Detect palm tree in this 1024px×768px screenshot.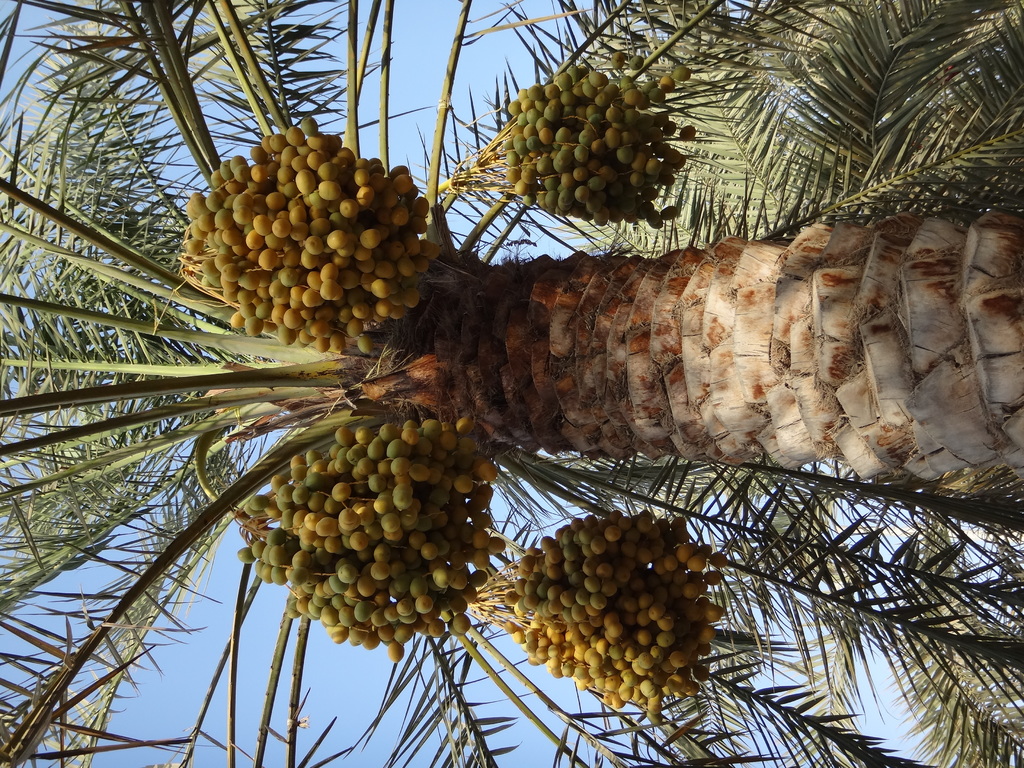
Detection: (0, 0, 1023, 767).
